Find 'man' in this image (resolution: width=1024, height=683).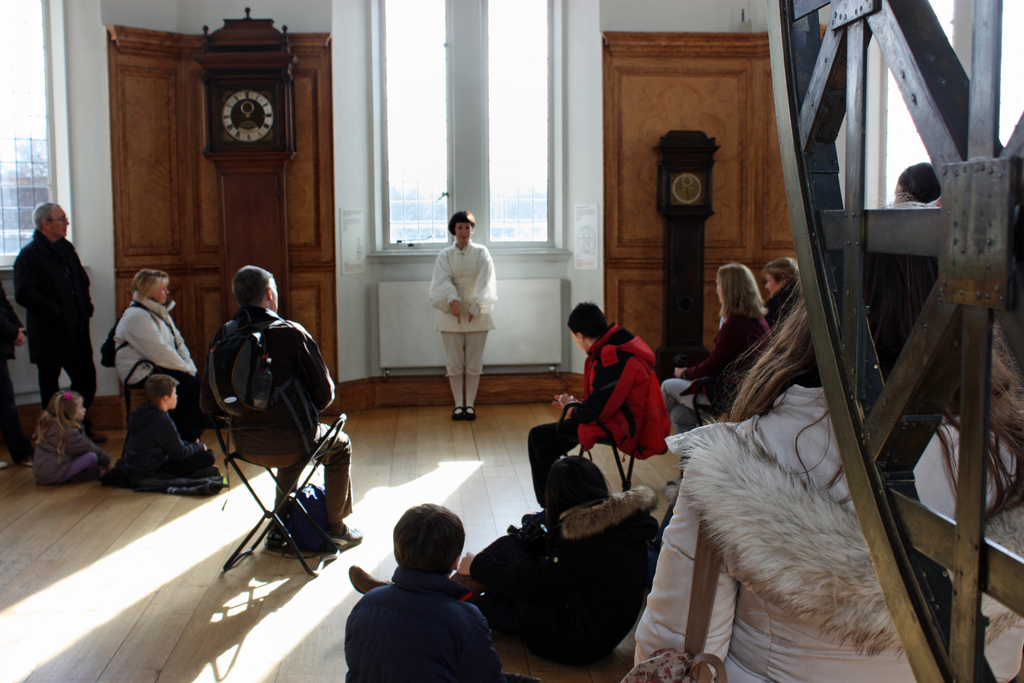
BBox(201, 263, 360, 542).
